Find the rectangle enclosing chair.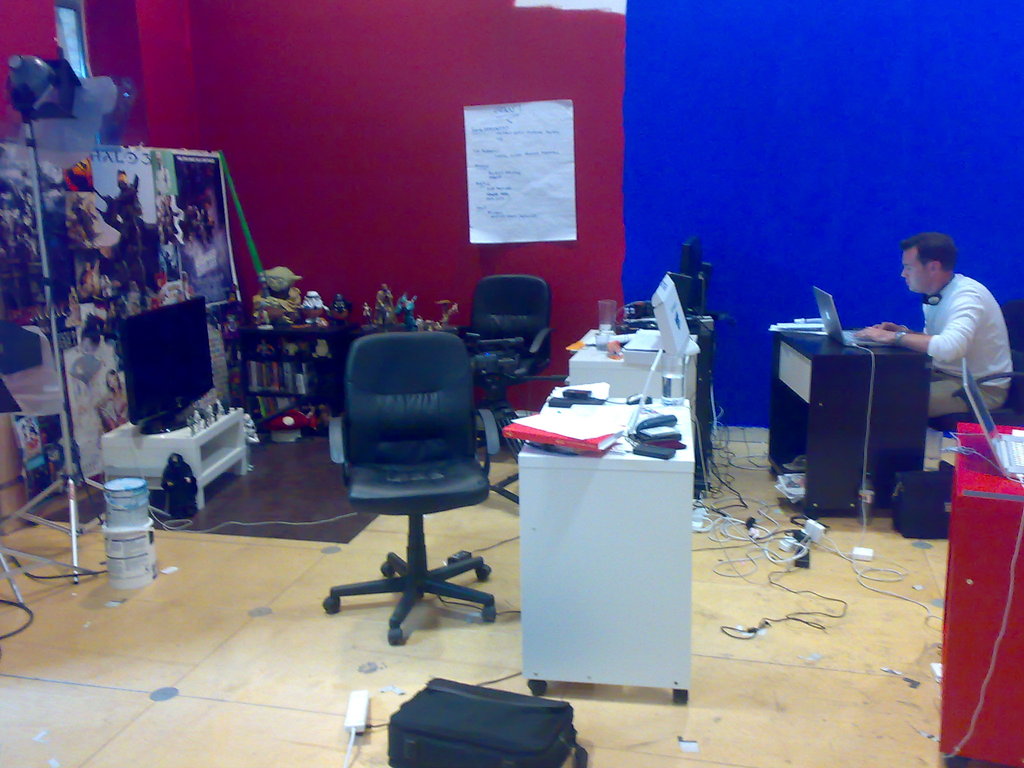
320/300/499/628.
